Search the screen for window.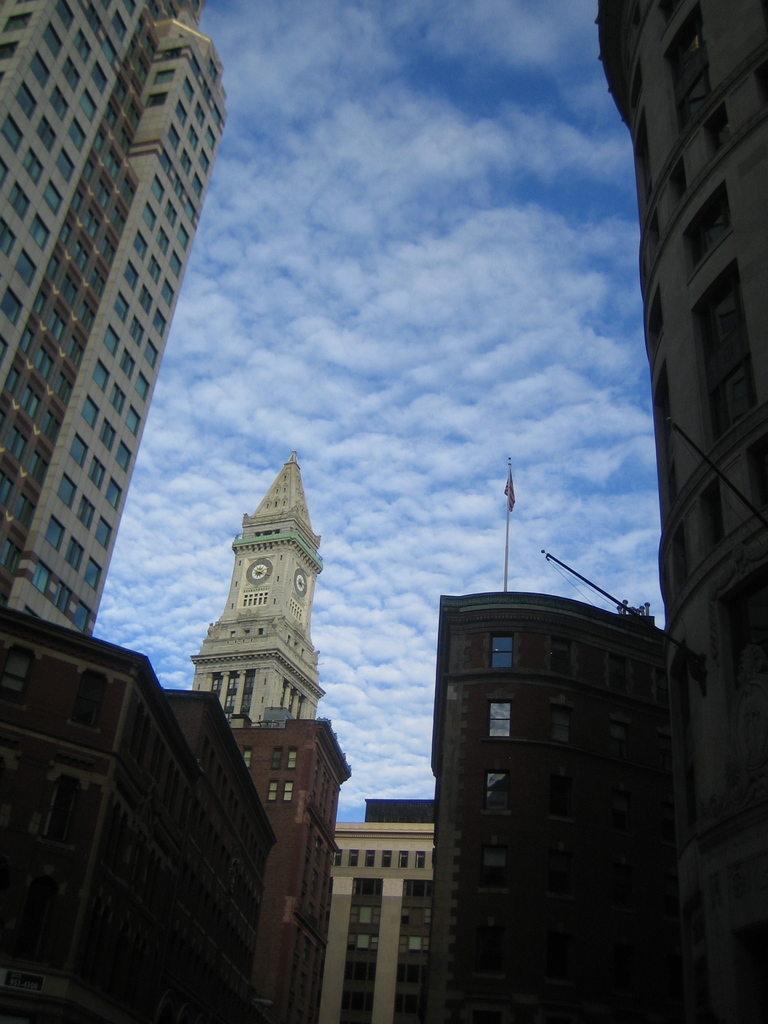
Found at locate(286, 746, 300, 774).
